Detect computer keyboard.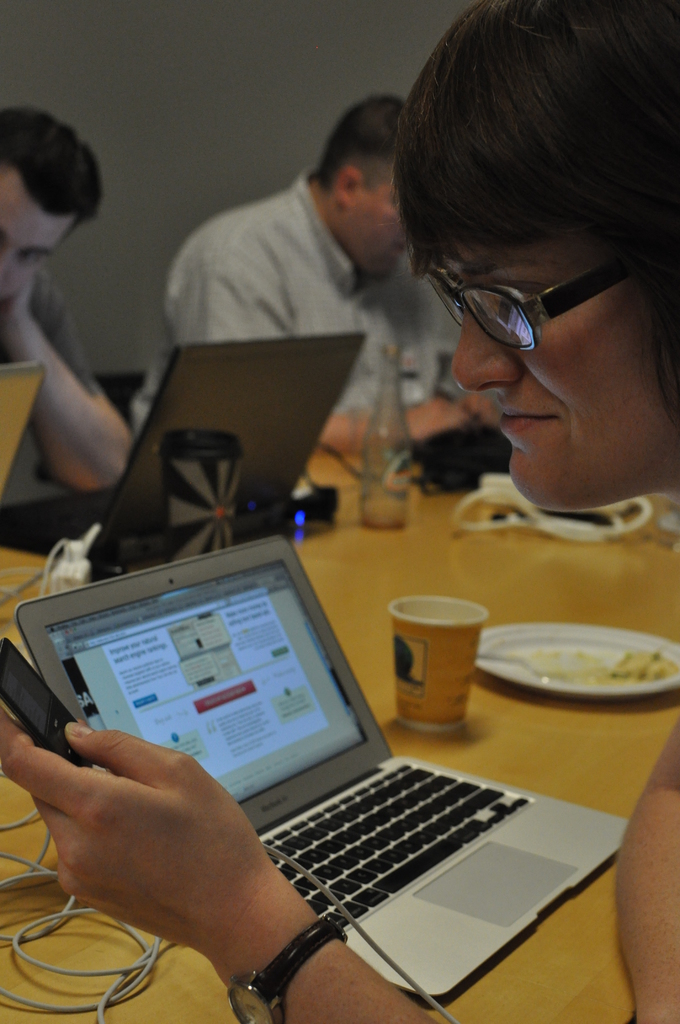
Detected at <region>31, 481, 105, 524</region>.
